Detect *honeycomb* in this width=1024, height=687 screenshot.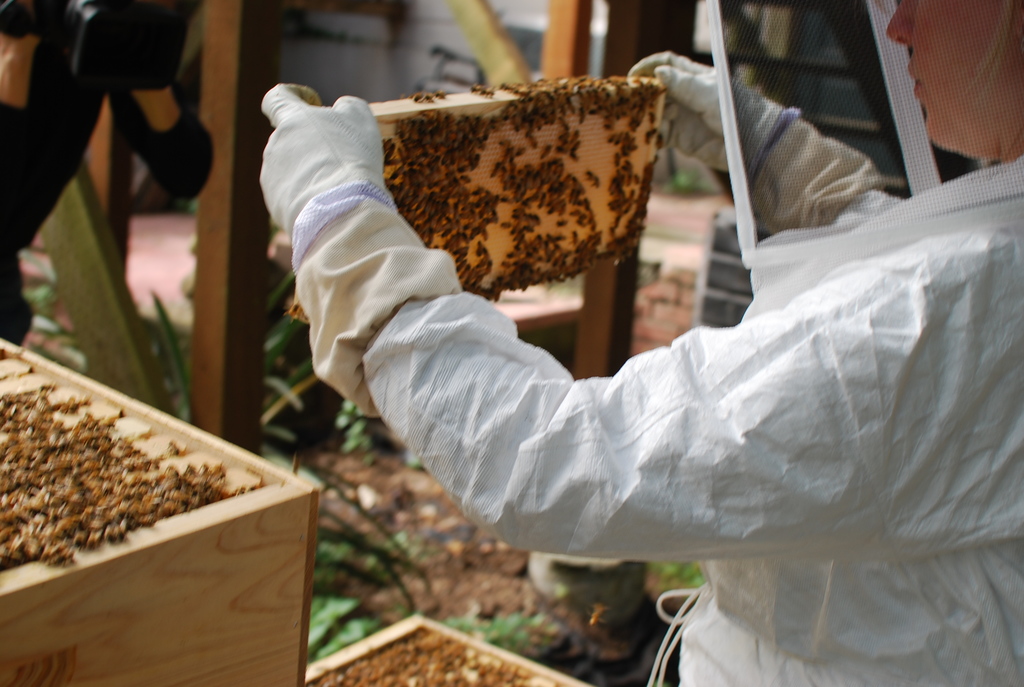
Detection: detection(309, 626, 554, 686).
